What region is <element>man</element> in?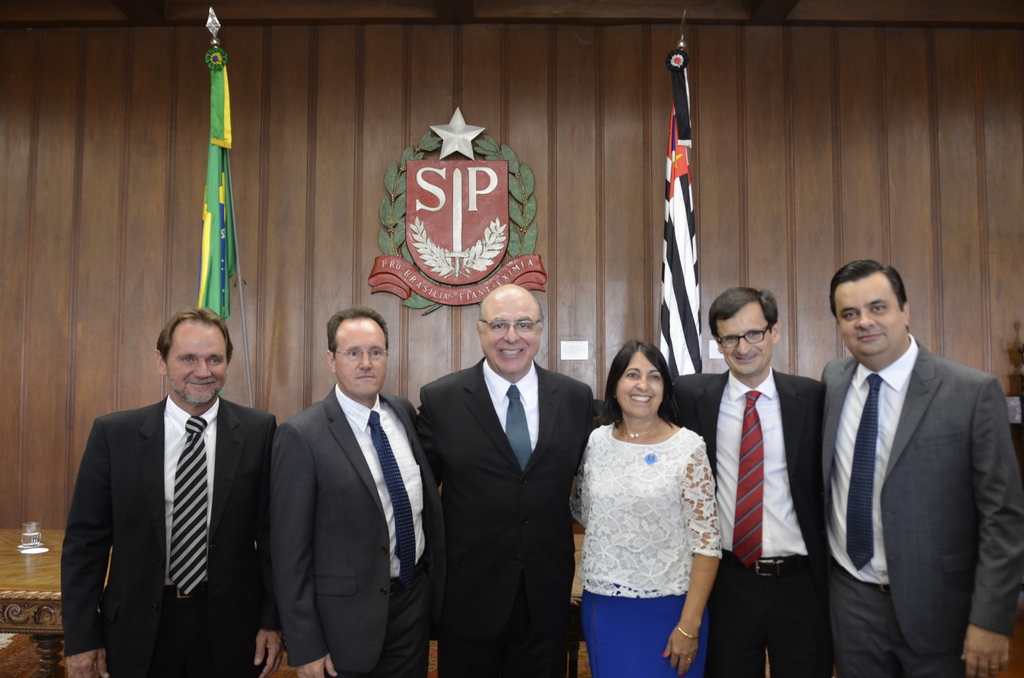
rect(264, 296, 442, 677).
